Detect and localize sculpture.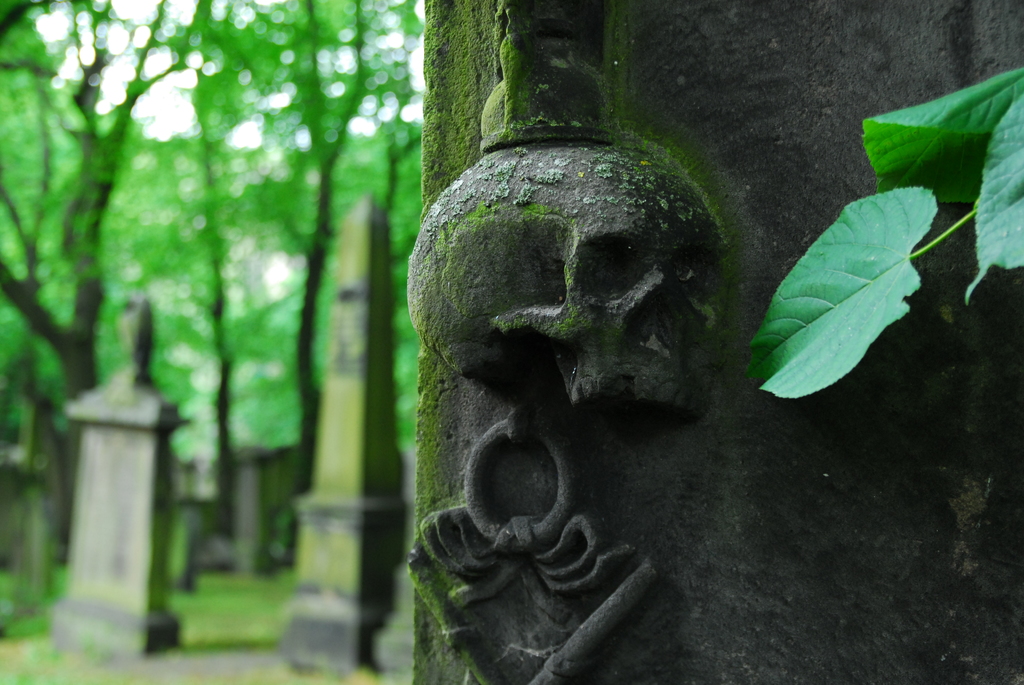
Localized at <box>402,136,733,681</box>.
